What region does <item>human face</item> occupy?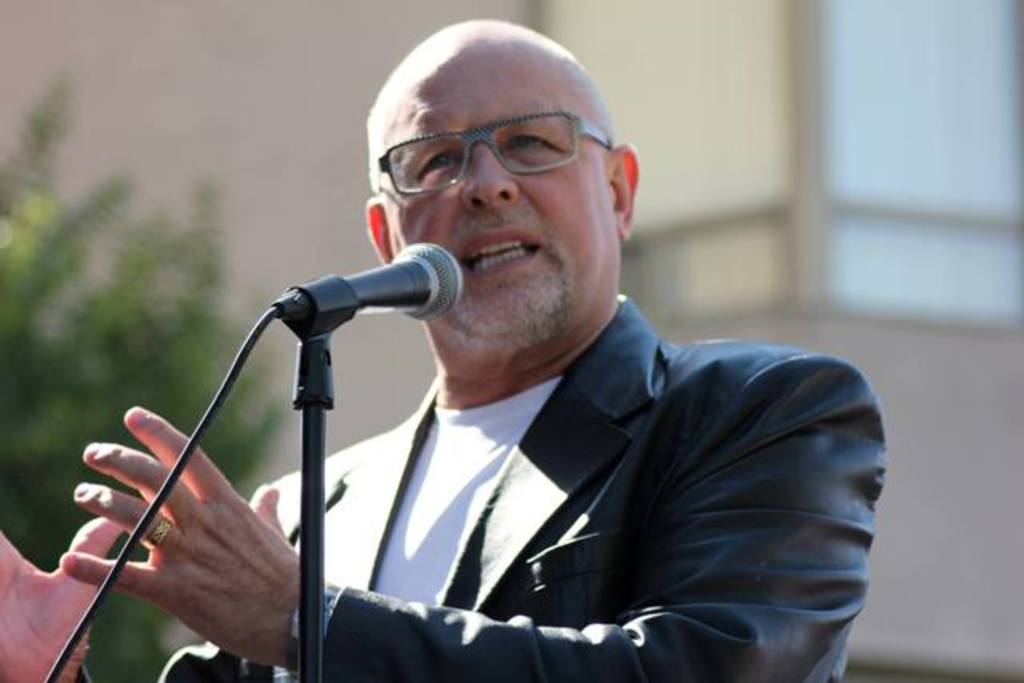
[left=381, top=43, right=614, bottom=358].
